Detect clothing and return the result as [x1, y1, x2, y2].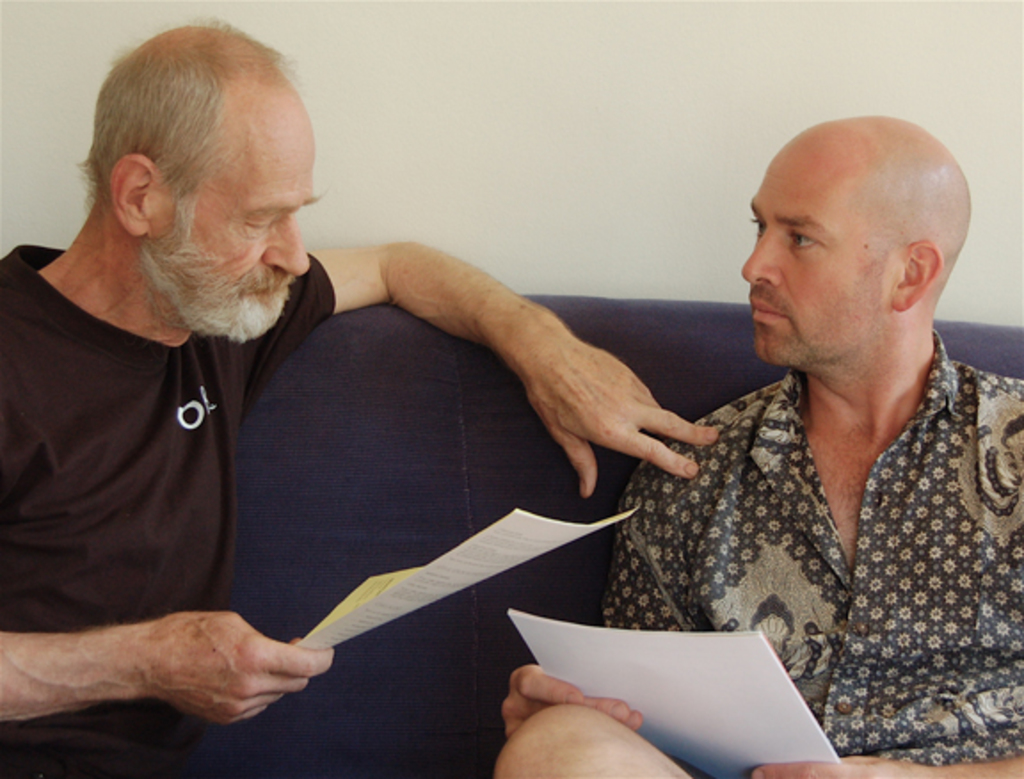
[0, 242, 331, 770].
